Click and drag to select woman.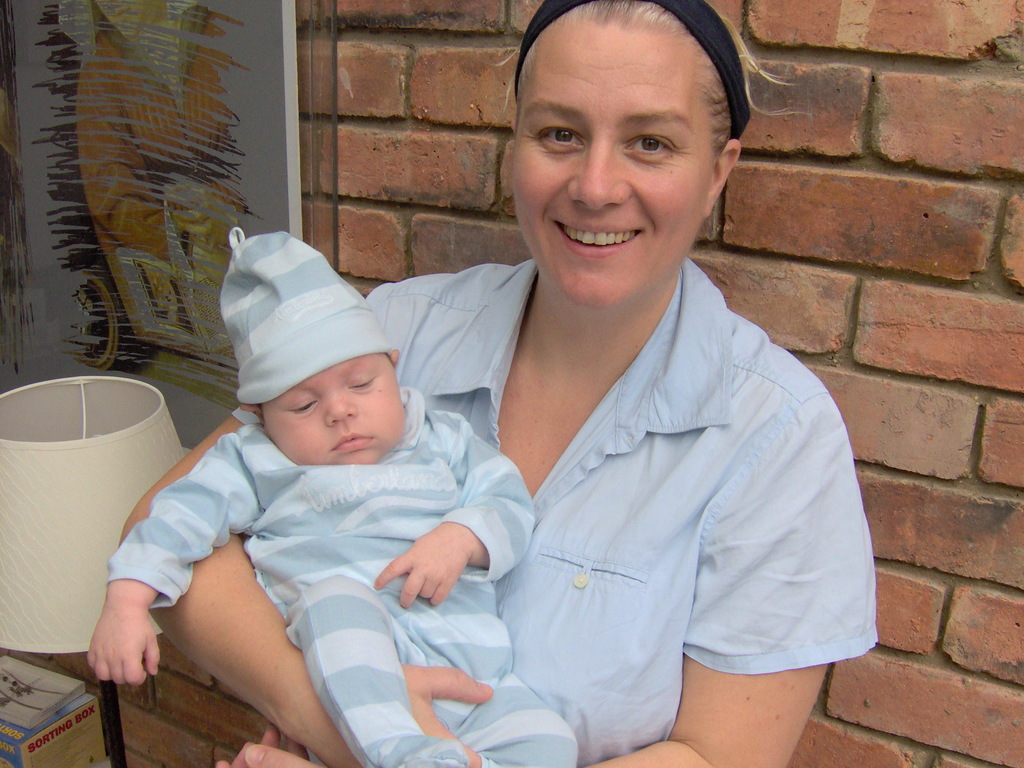
Selection: {"left": 116, "top": 0, "right": 872, "bottom": 767}.
